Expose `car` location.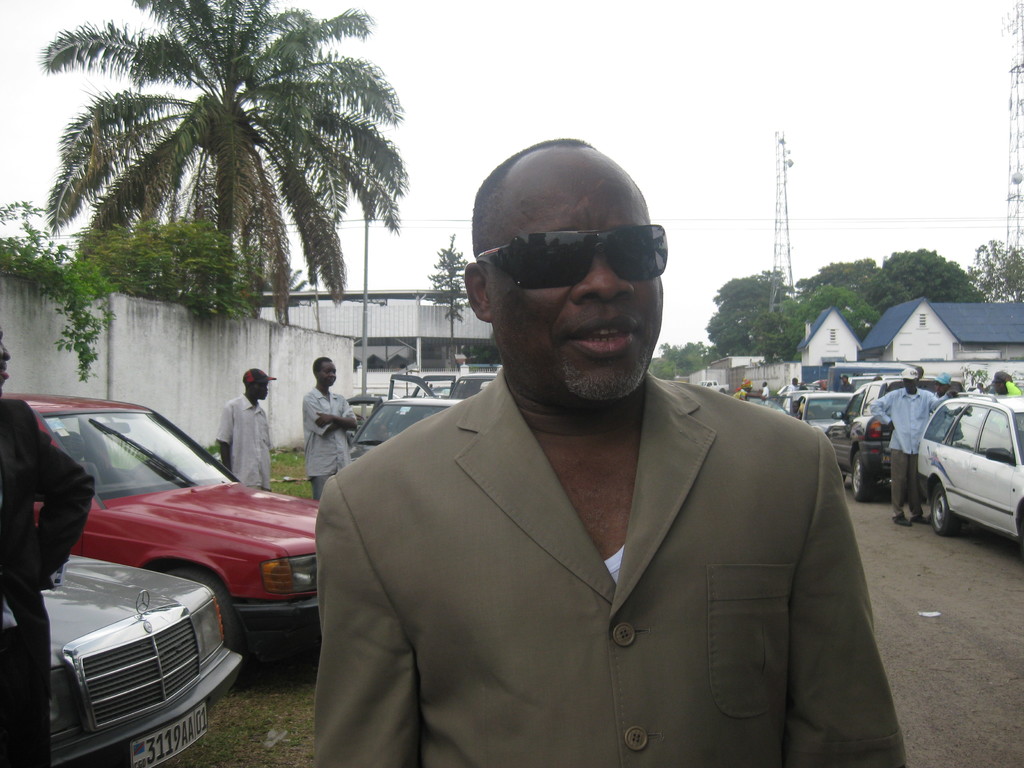
Exposed at select_region(916, 390, 1023, 560).
